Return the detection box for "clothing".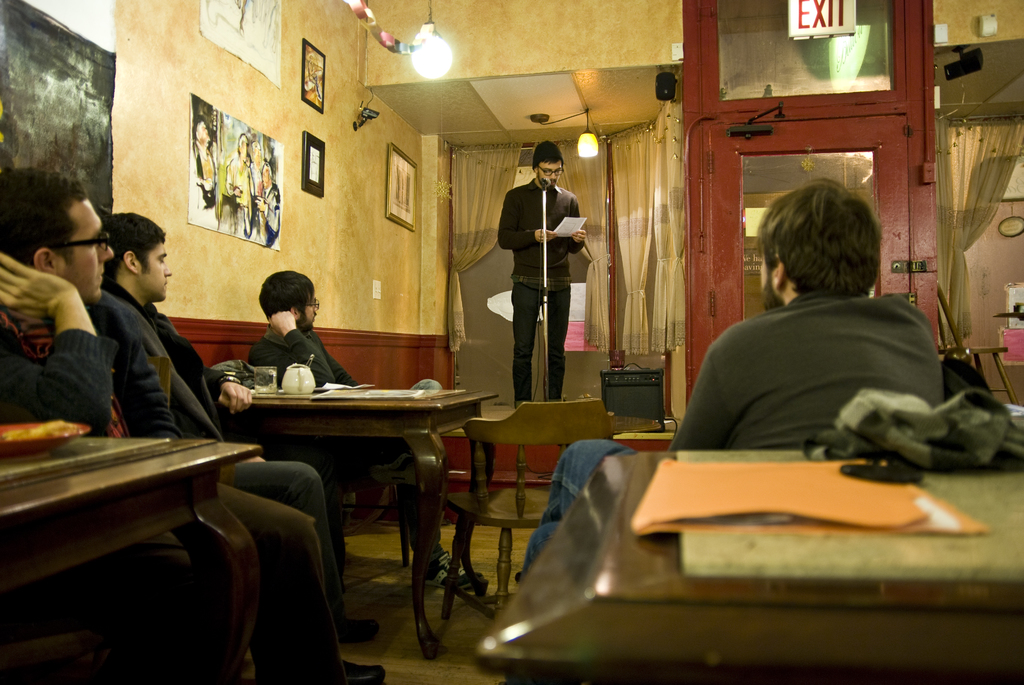
{"left": 0, "top": 290, "right": 341, "bottom": 684}.
